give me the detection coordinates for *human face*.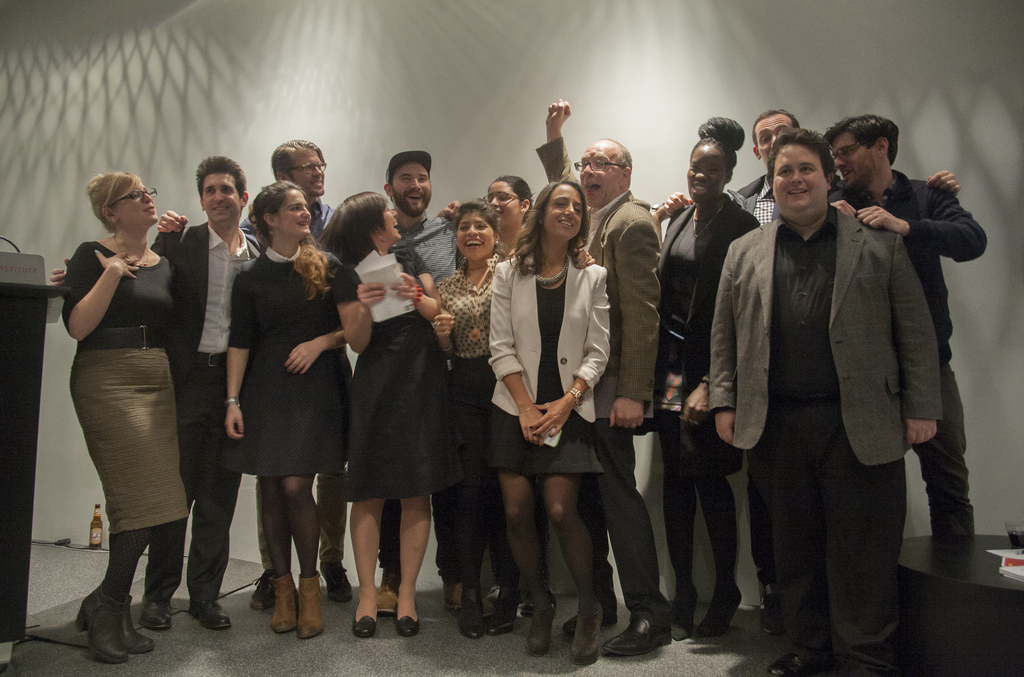
(left=392, top=161, right=433, bottom=215).
